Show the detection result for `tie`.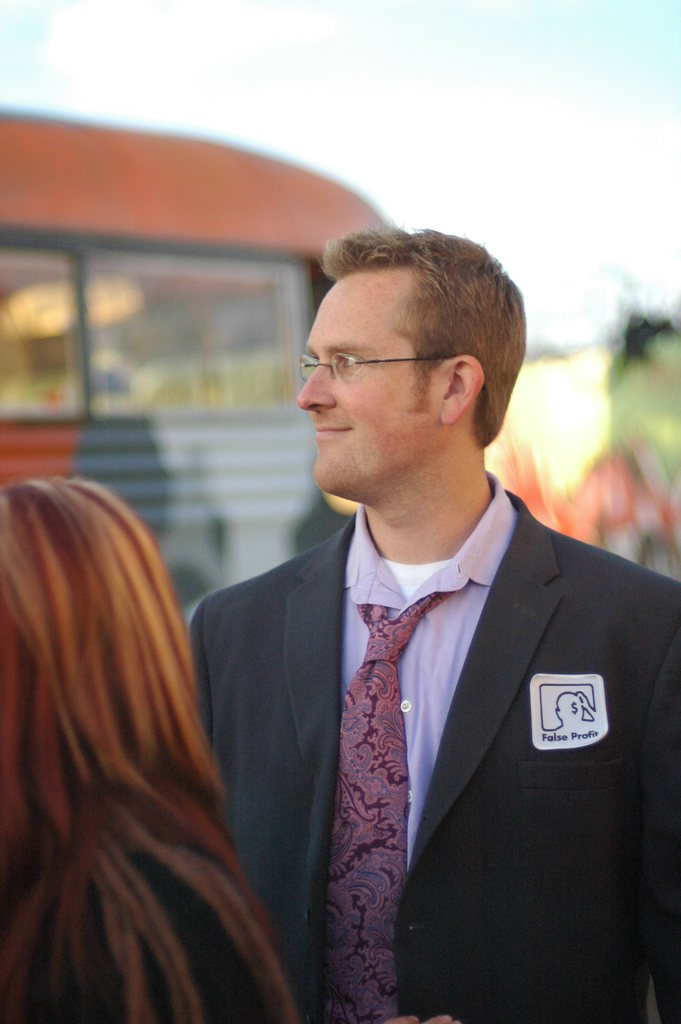
BBox(318, 590, 444, 1023).
